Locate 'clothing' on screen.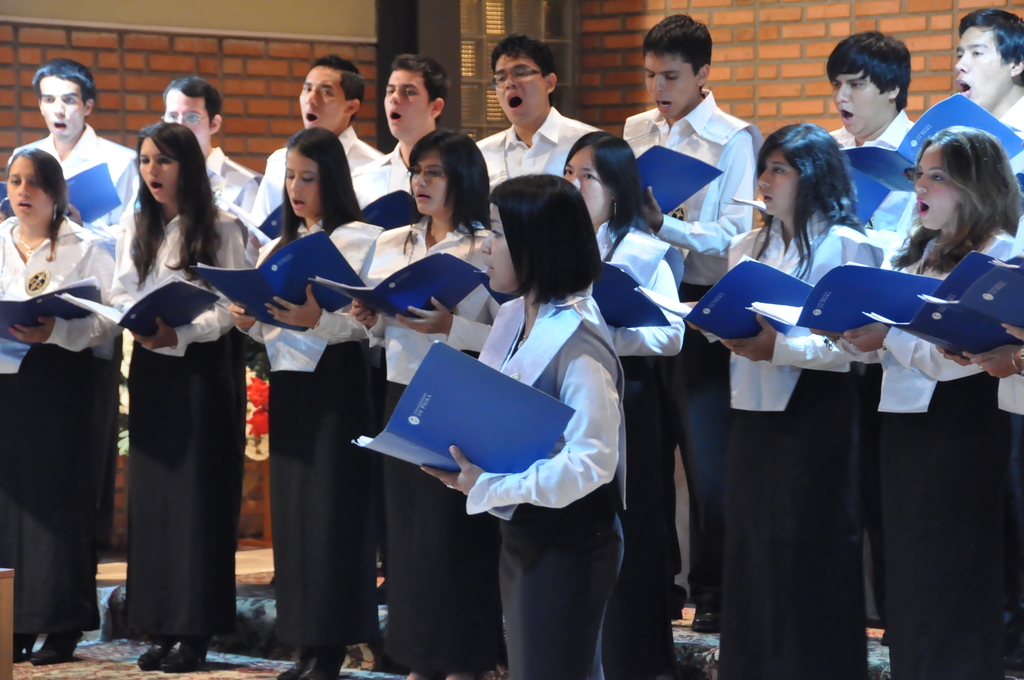
On screen at [x1=10, y1=123, x2=149, y2=553].
